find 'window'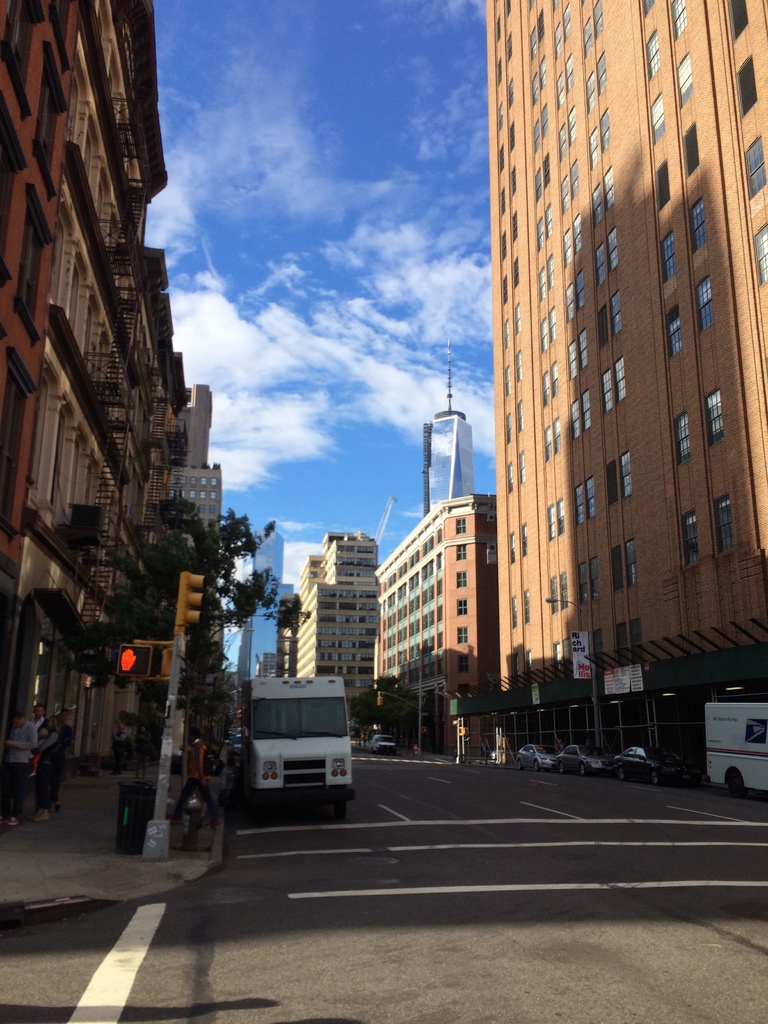
[52,0,72,49]
